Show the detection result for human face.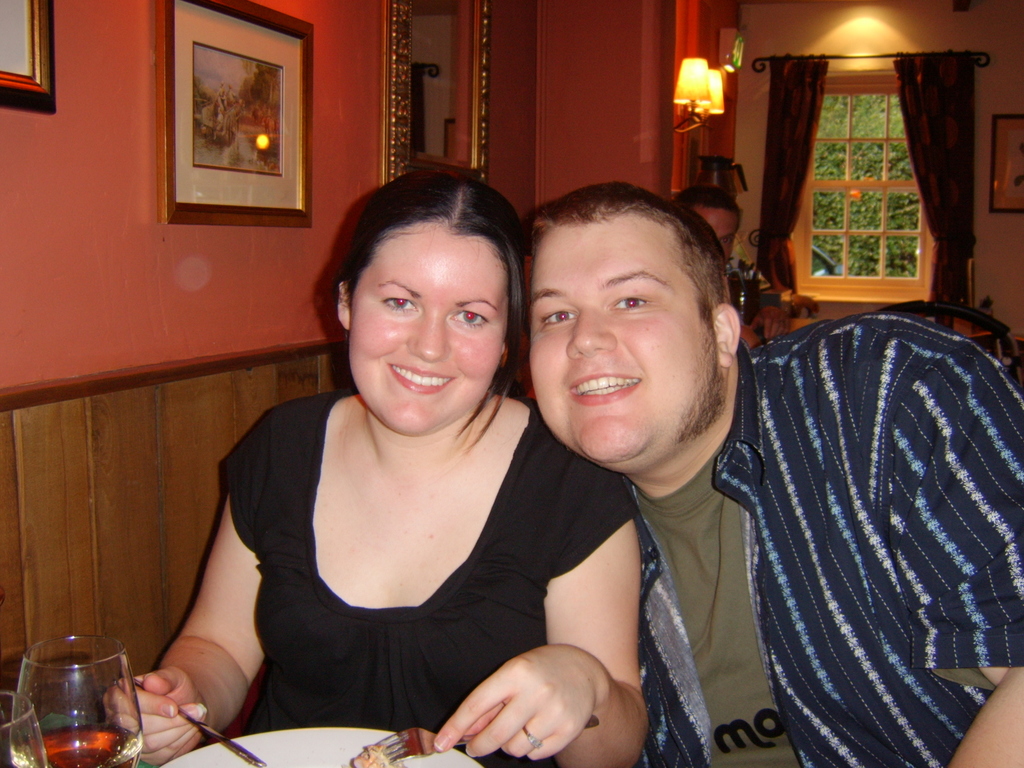
rect(529, 226, 701, 465).
